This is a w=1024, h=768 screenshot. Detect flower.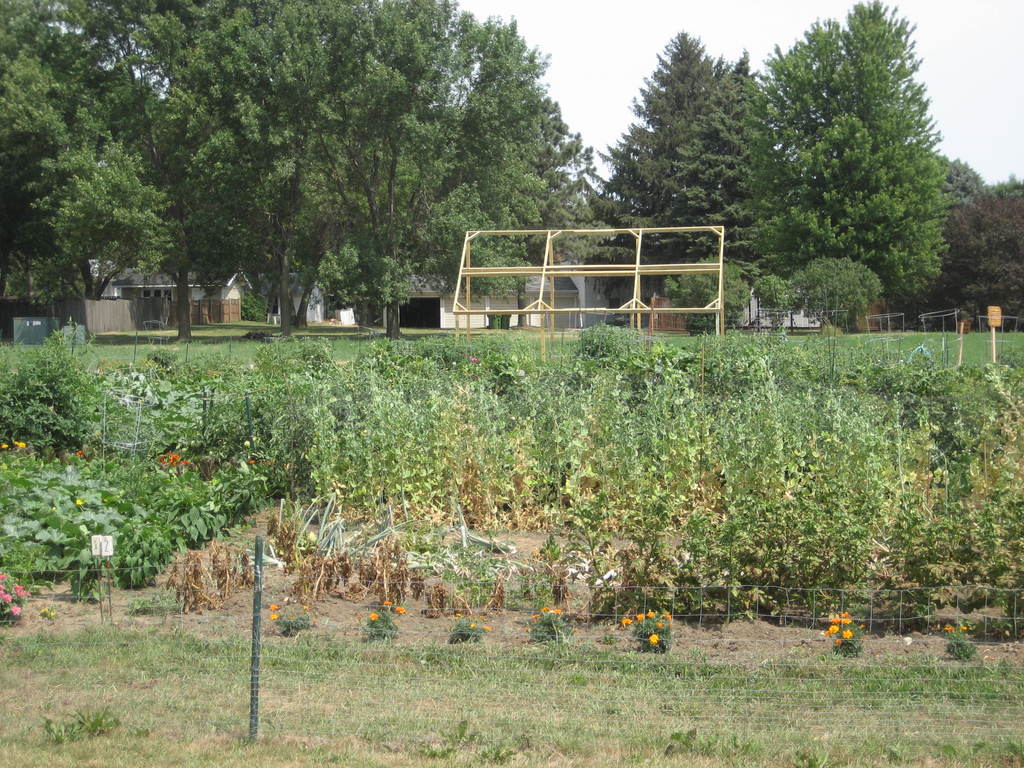
select_region(381, 600, 390, 610).
